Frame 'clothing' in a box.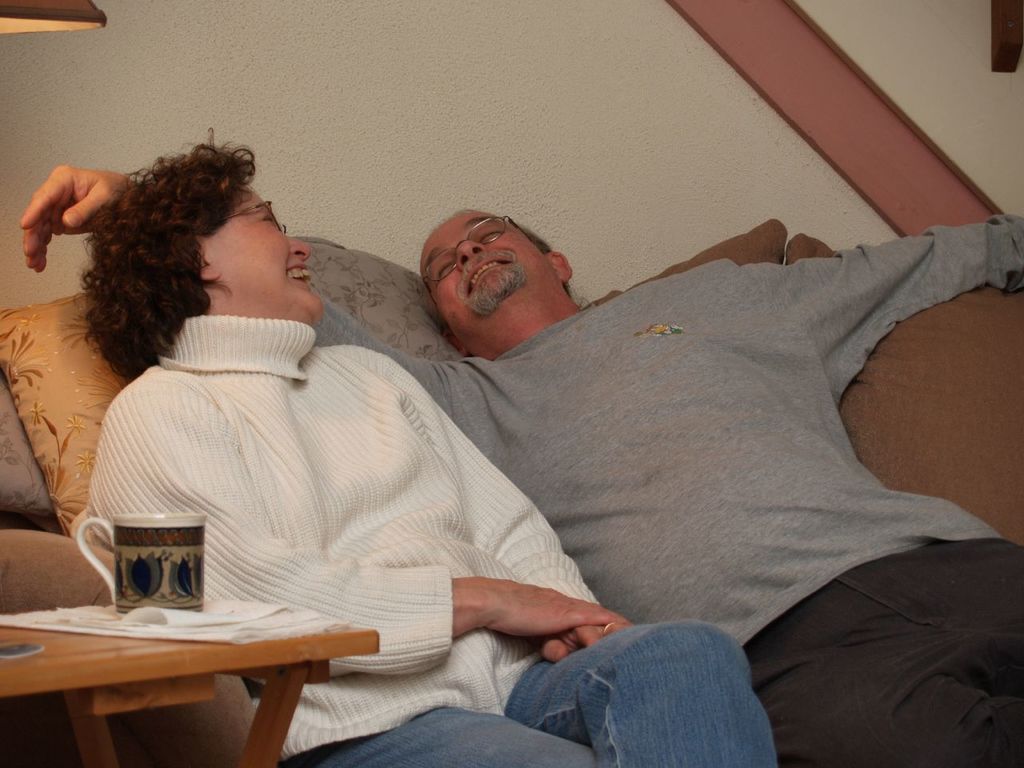
{"left": 46, "top": 250, "right": 618, "bottom": 691}.
